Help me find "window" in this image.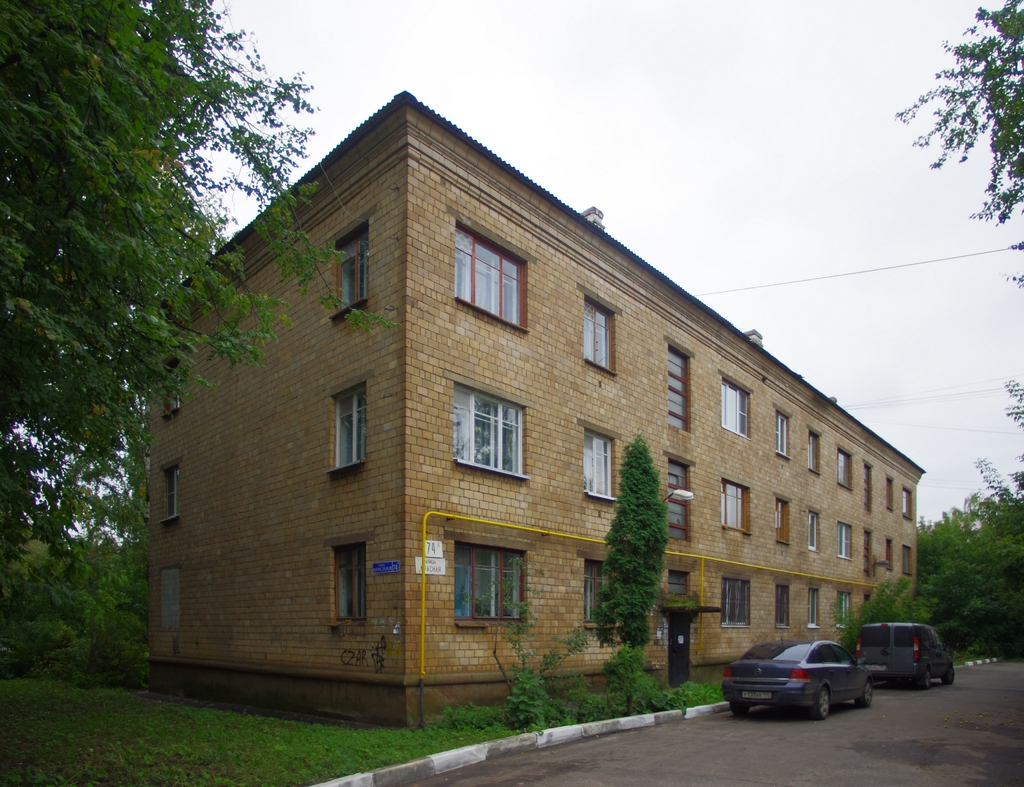
Found it: (left=884, top=475, right=896, bottom=512).
